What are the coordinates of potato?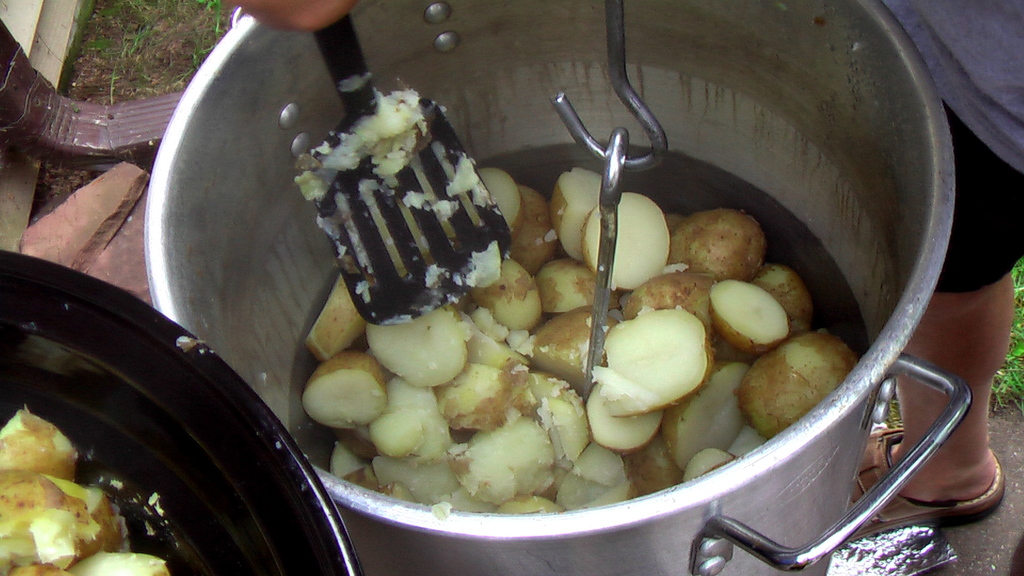
left=679, top=204, right=771, bottom=276.
